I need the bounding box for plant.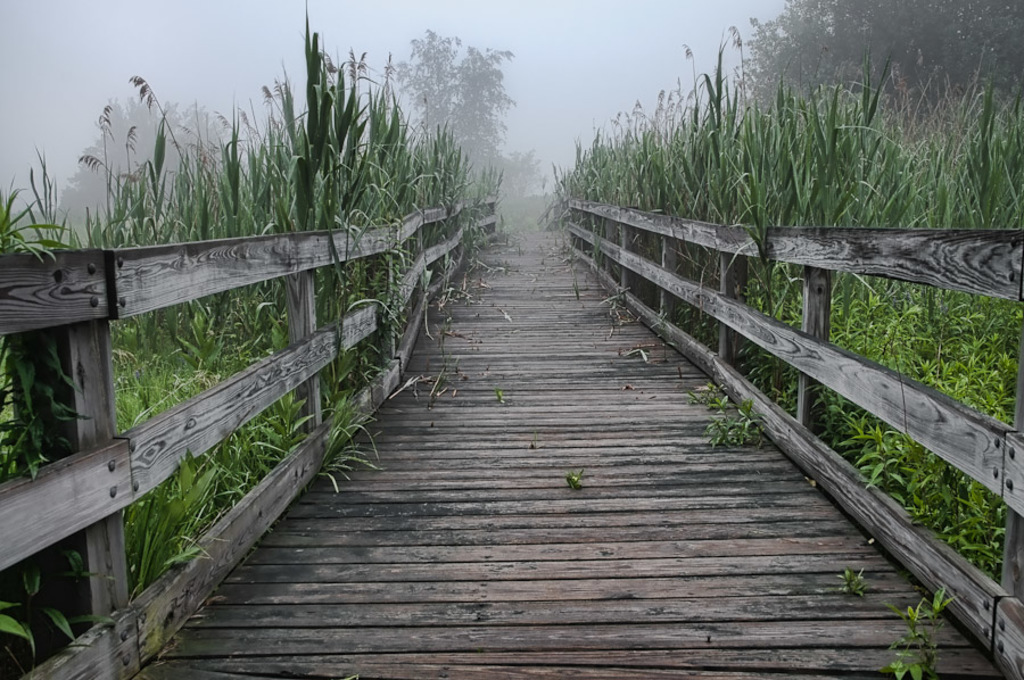
Here it is: left=556, top=467, right=594, bottom=490.
